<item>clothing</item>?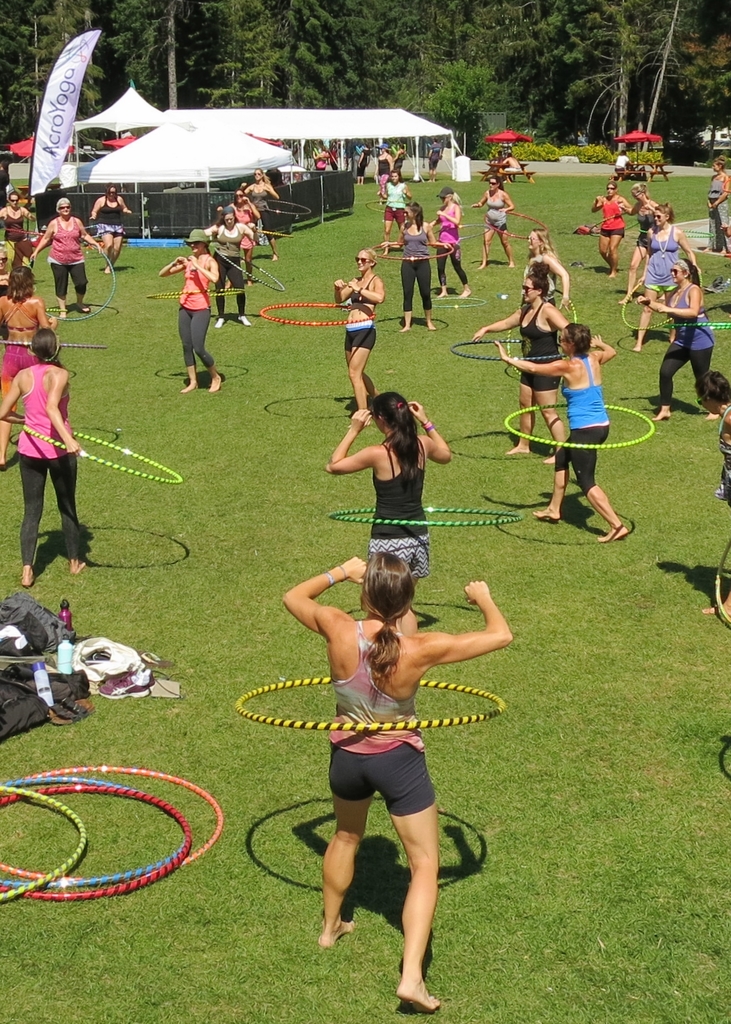
247, 187, 273, 228
